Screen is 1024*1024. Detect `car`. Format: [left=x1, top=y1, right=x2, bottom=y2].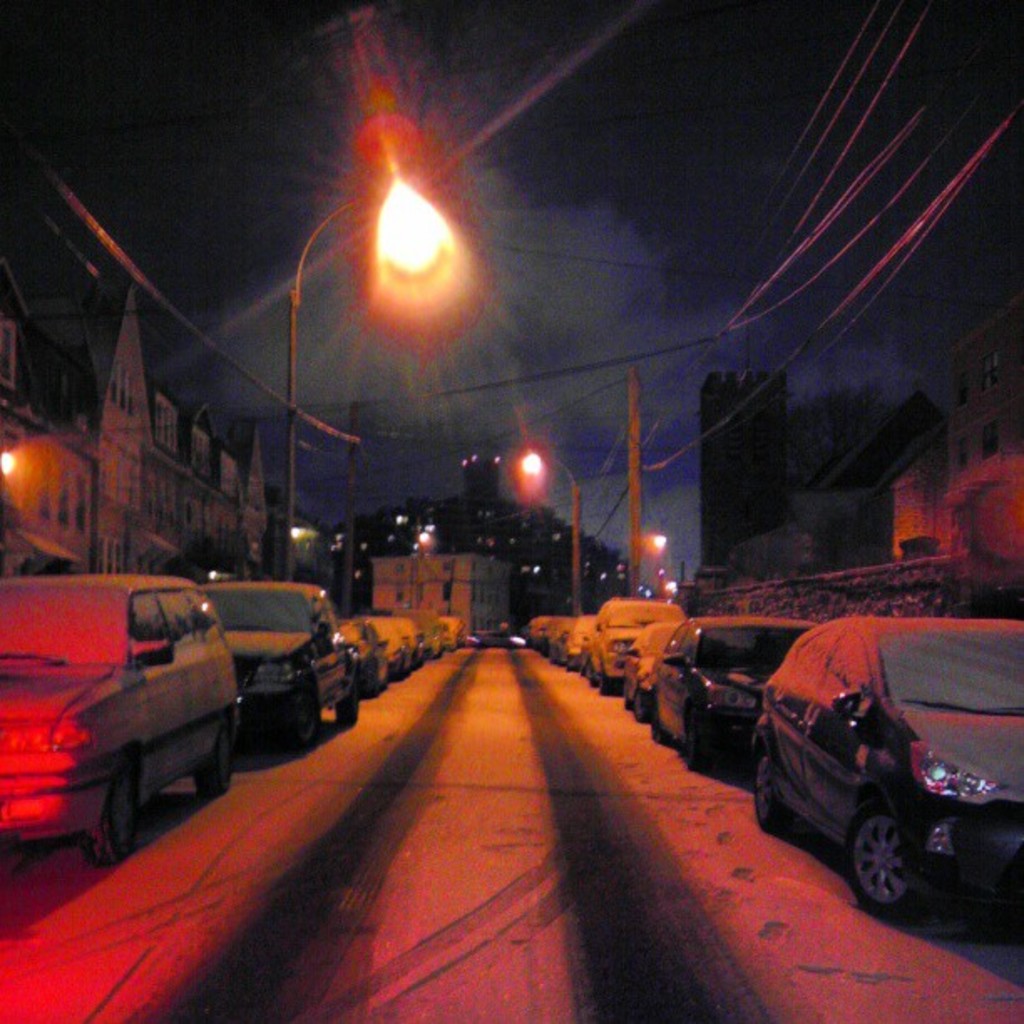
[left=0, top=567, right=278, bottom=867].
